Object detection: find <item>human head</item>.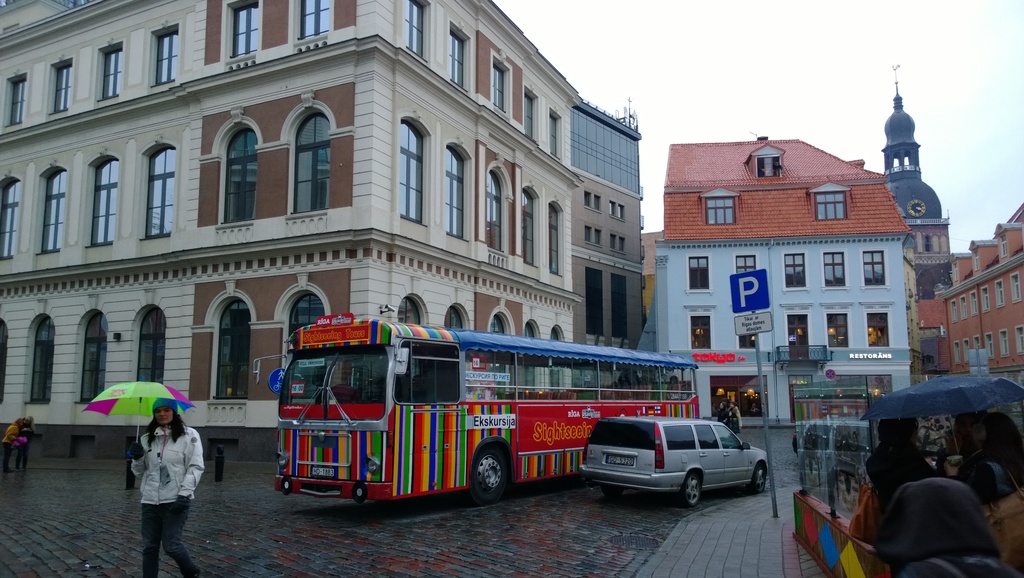
pyautogui.locateOnScreen(720, 397, 737, 408).
